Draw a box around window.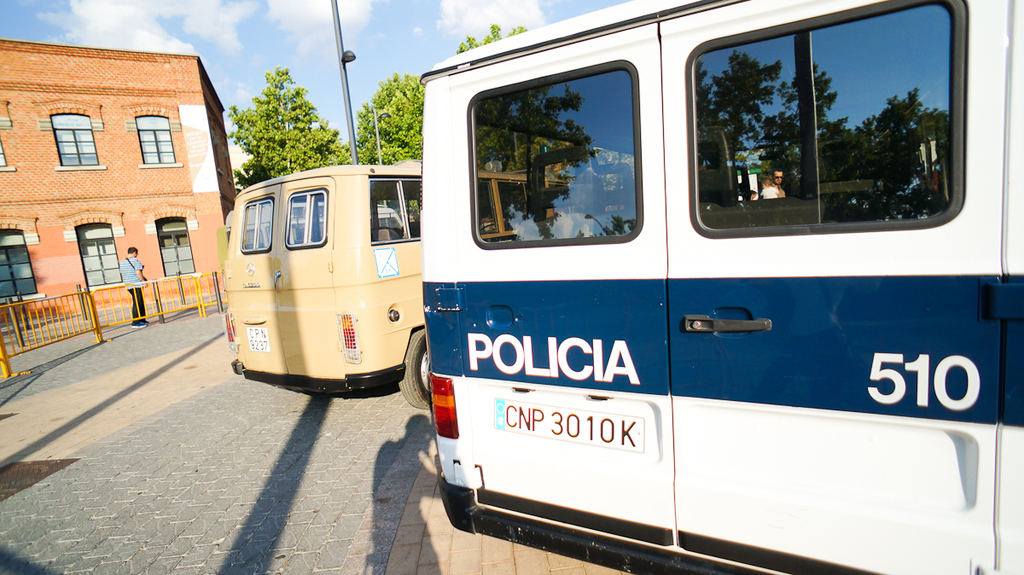
{"x1": 693, "y1": 3, "x2": 971, "y2": 249}.
